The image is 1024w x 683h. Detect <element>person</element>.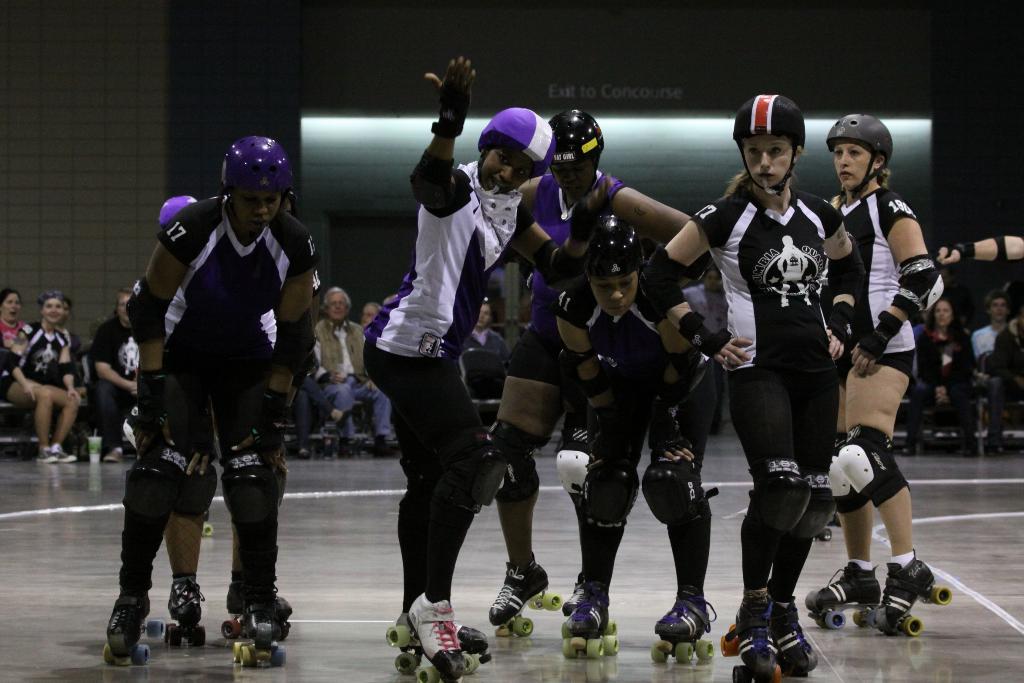
Detection: region(463, 293, 509, 422).
